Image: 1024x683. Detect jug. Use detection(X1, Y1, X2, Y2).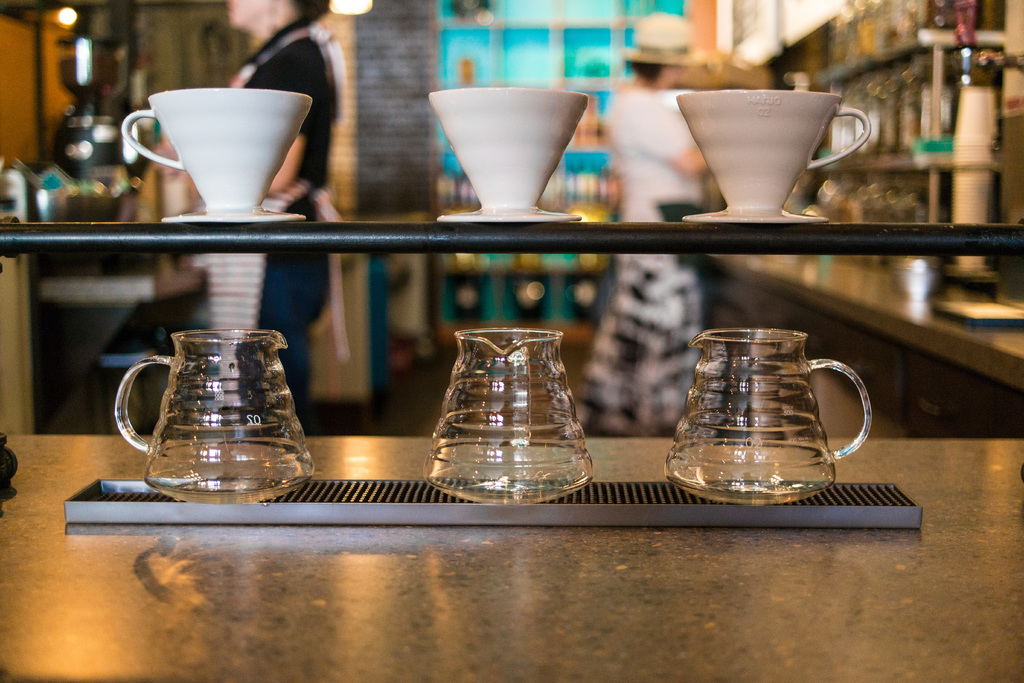
detection(664, 327, 872, 504).
